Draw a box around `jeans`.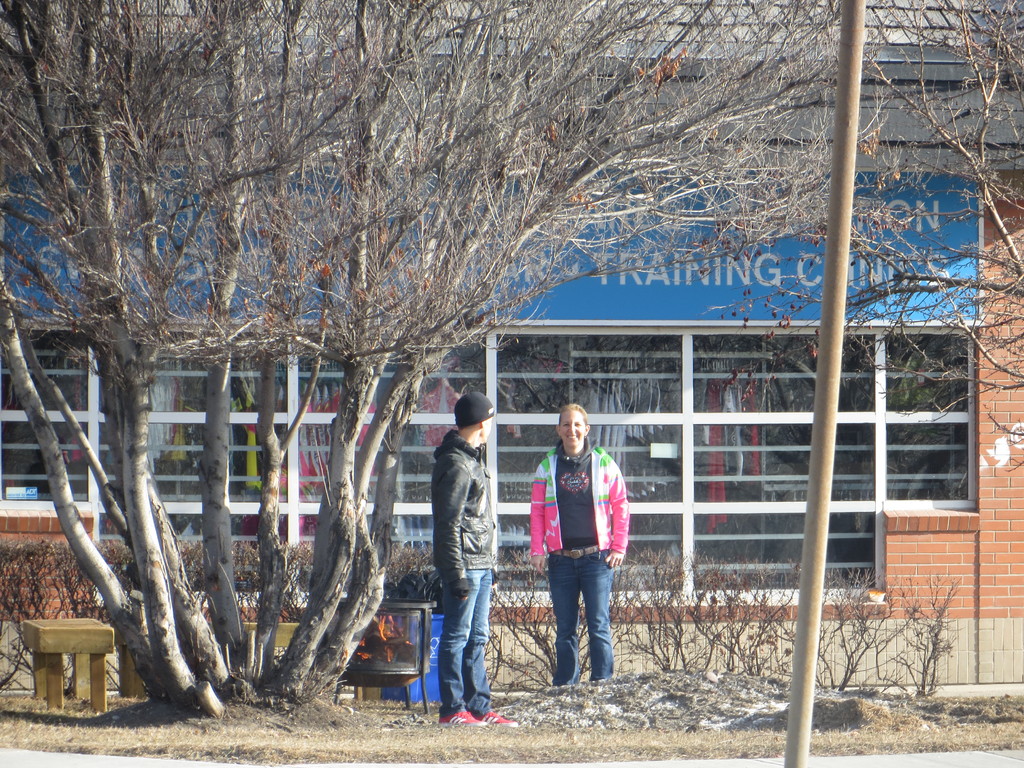
region(545, 548, 611, 684).
